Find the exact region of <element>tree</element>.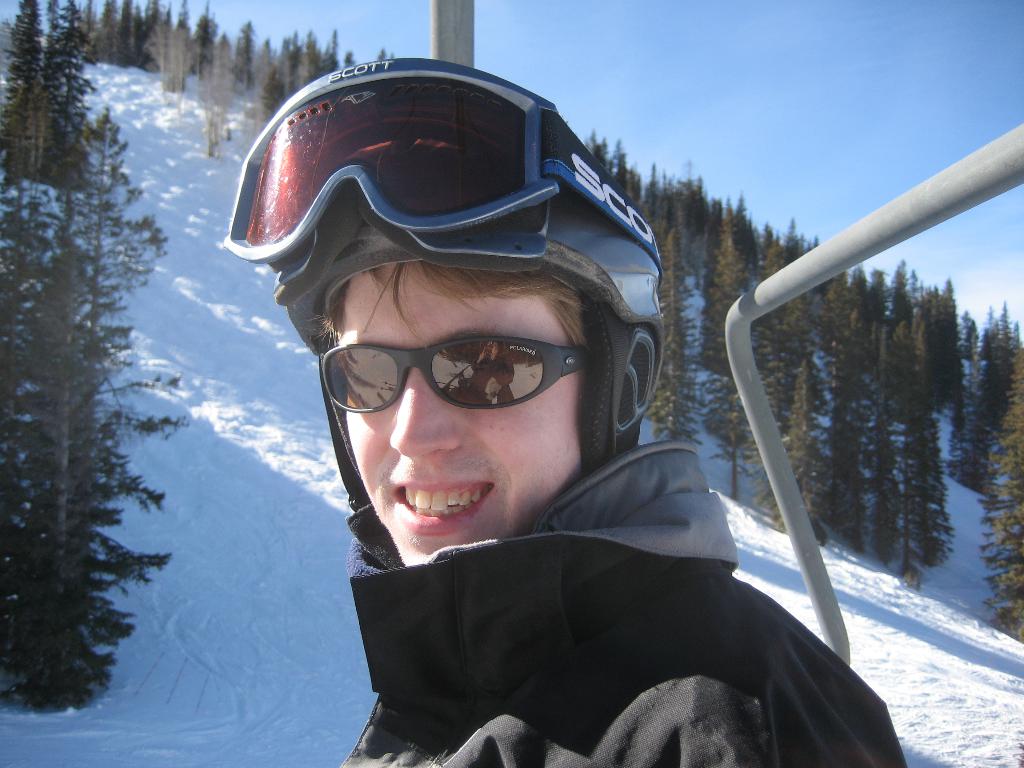
Exact region: <bbox>33, 0, 97, 193</bbox>.
